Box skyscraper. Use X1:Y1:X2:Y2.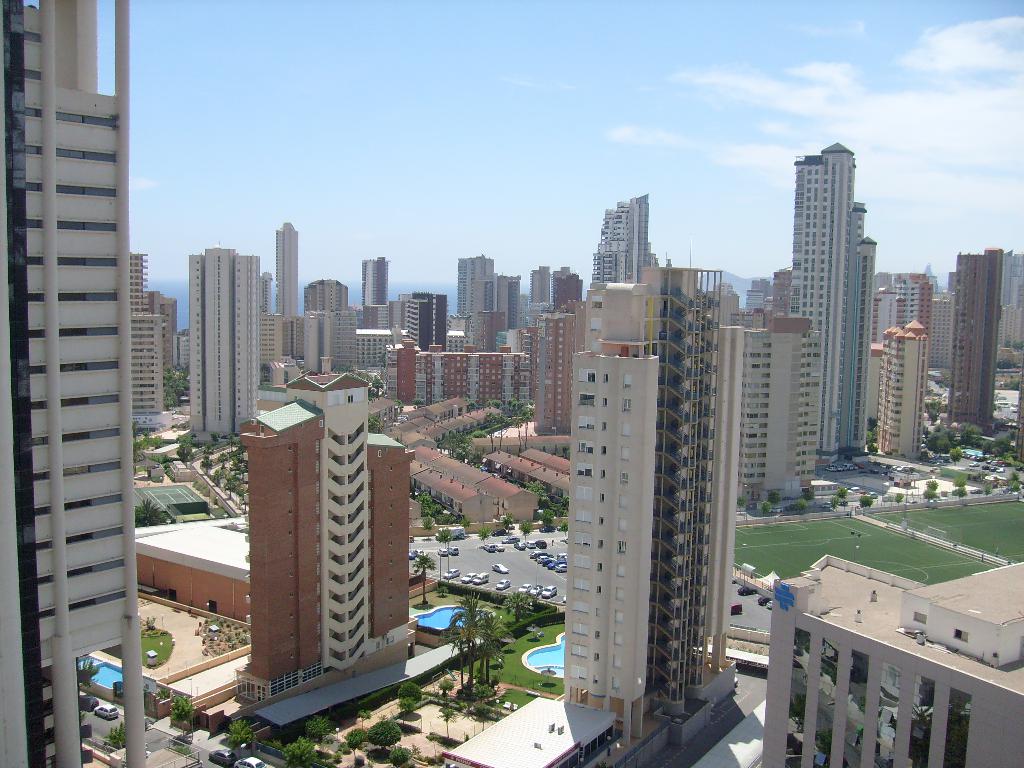
441:259:579:358.
